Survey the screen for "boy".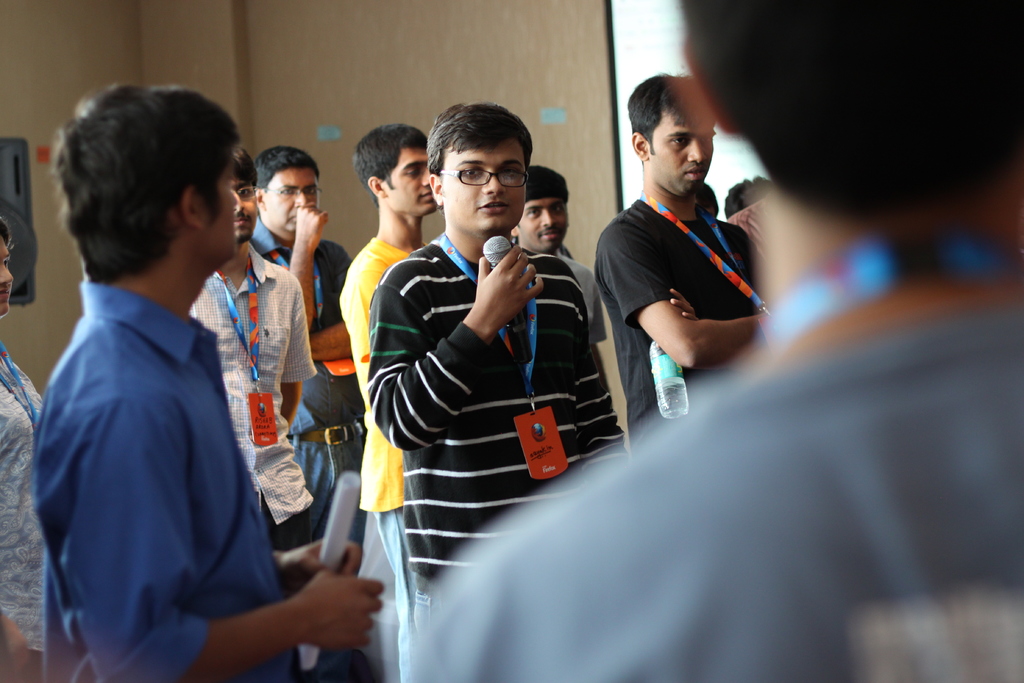
Survey found: region(19, 72, 301, 682).
